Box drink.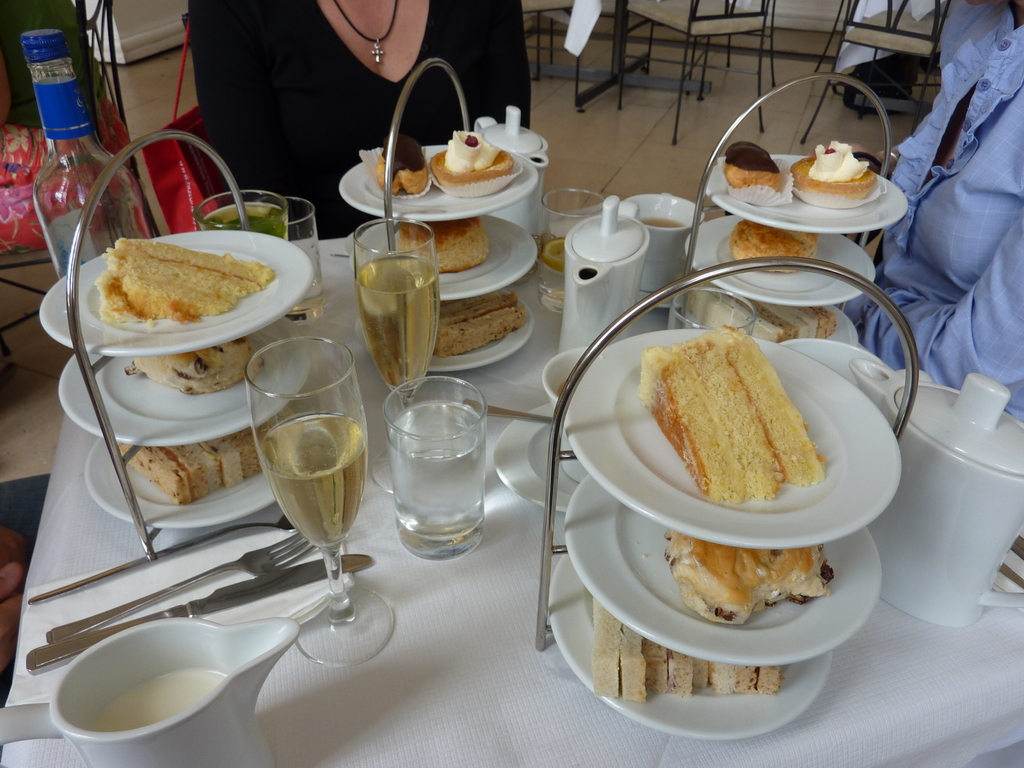
(95, 668, 227, 730).
